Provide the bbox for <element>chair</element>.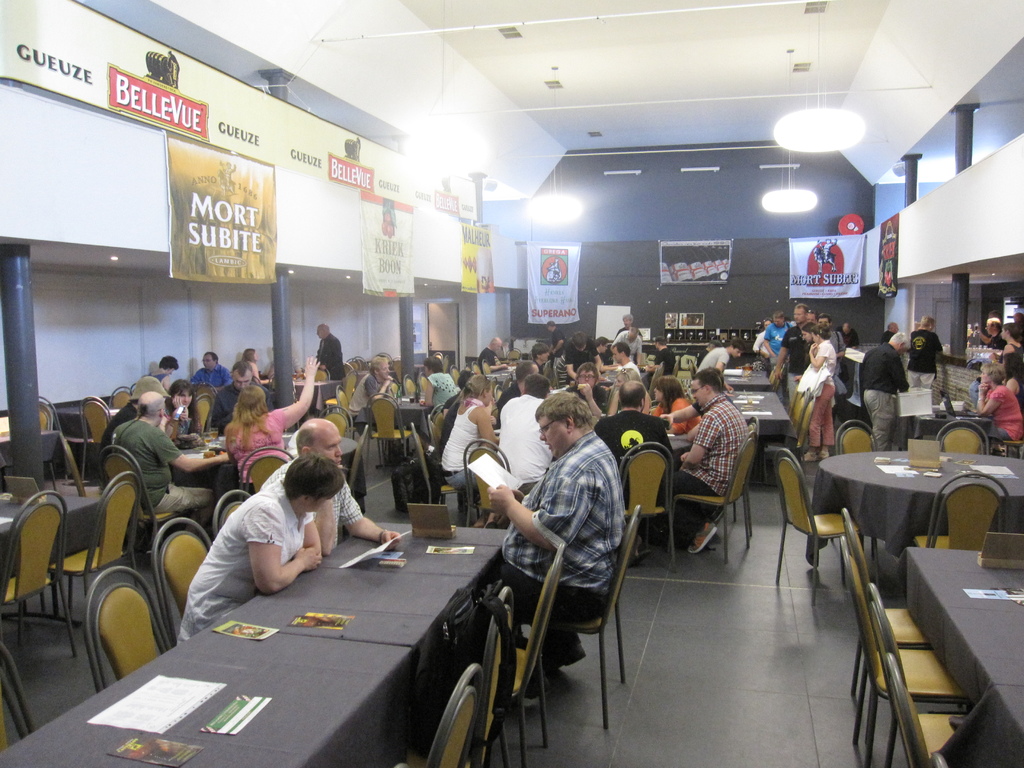
{"x1": 432, "y1": 351, "x2": 443, "y2": 364}.
